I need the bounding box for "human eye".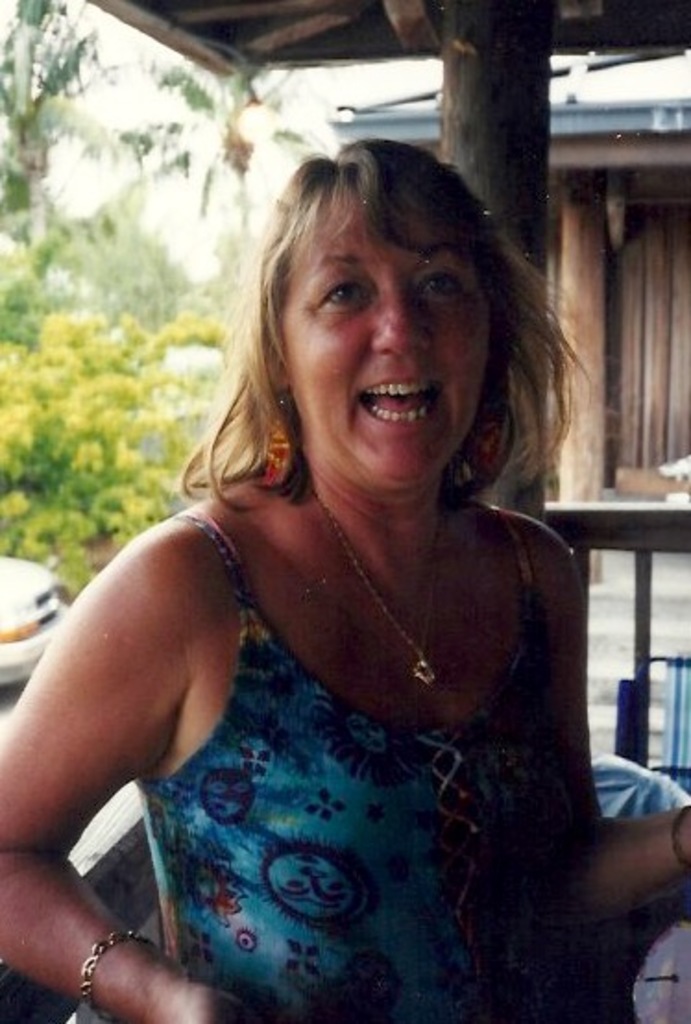
Here it is: [421, 261, 475, 312].
